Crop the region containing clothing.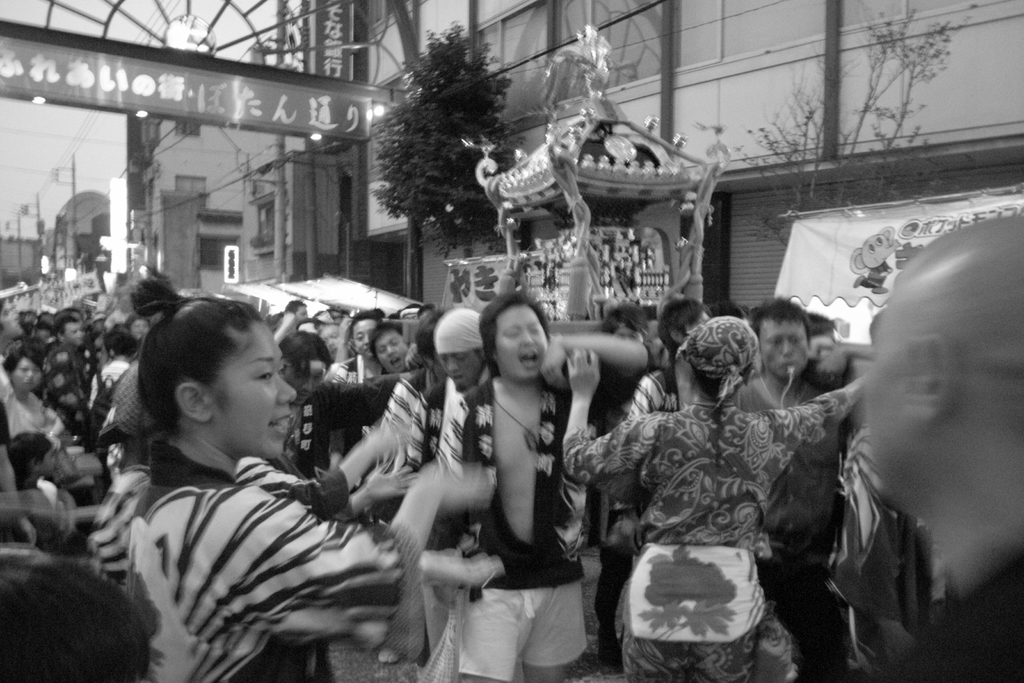
Crop region: (left=87, top=343, right=133, bottom=423).
